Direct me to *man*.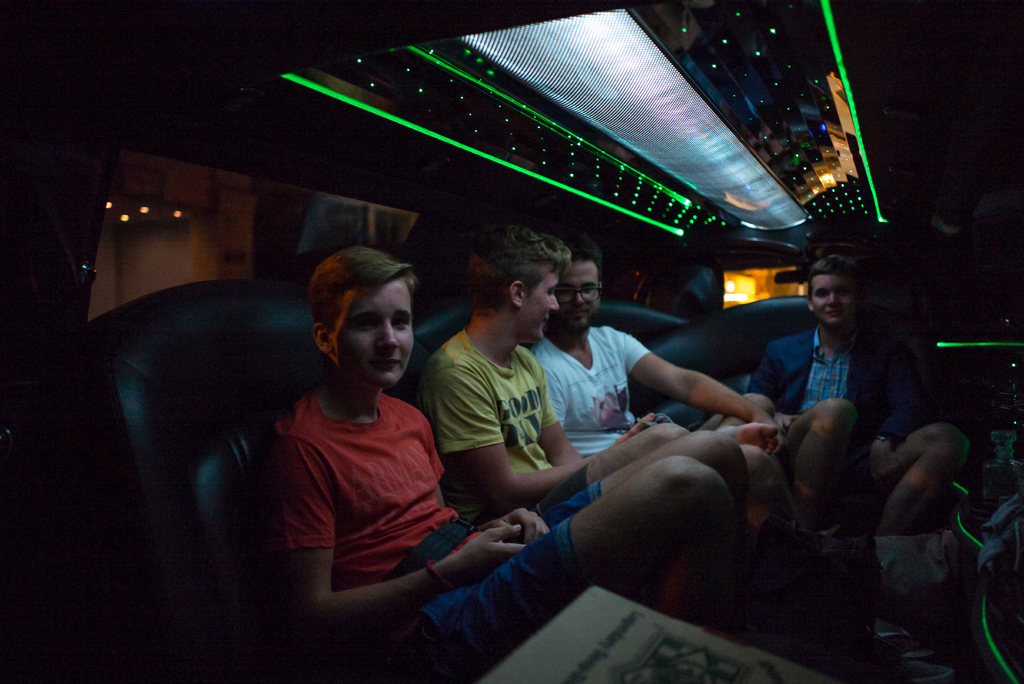
Direction: 424, 225, 801, 640.
